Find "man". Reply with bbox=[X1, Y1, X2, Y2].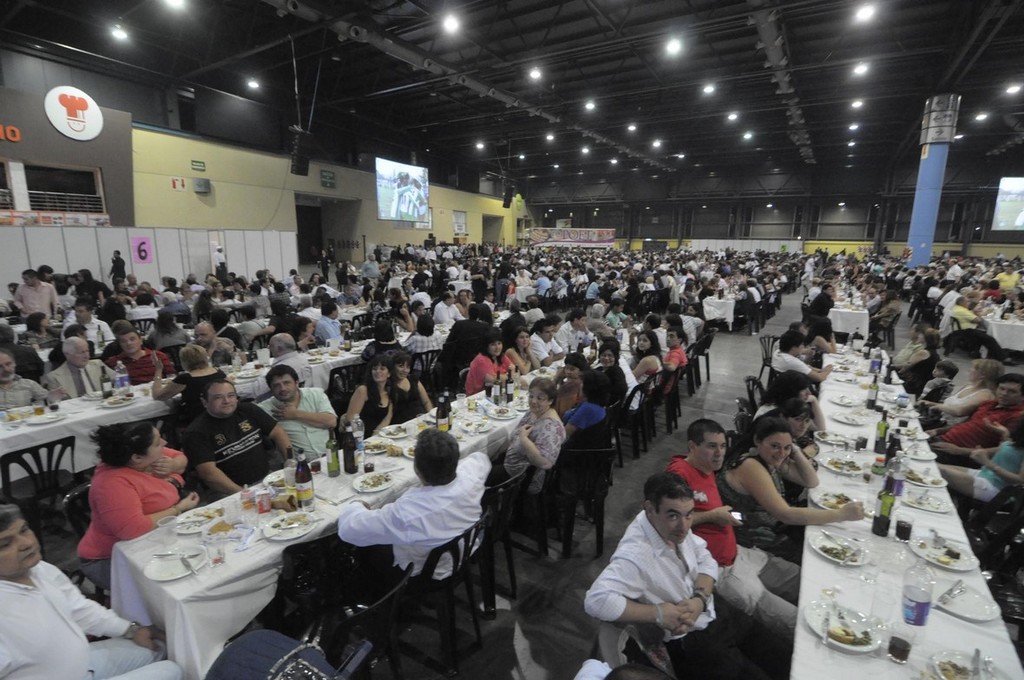
bbox=[266, 332, 312, 381].
